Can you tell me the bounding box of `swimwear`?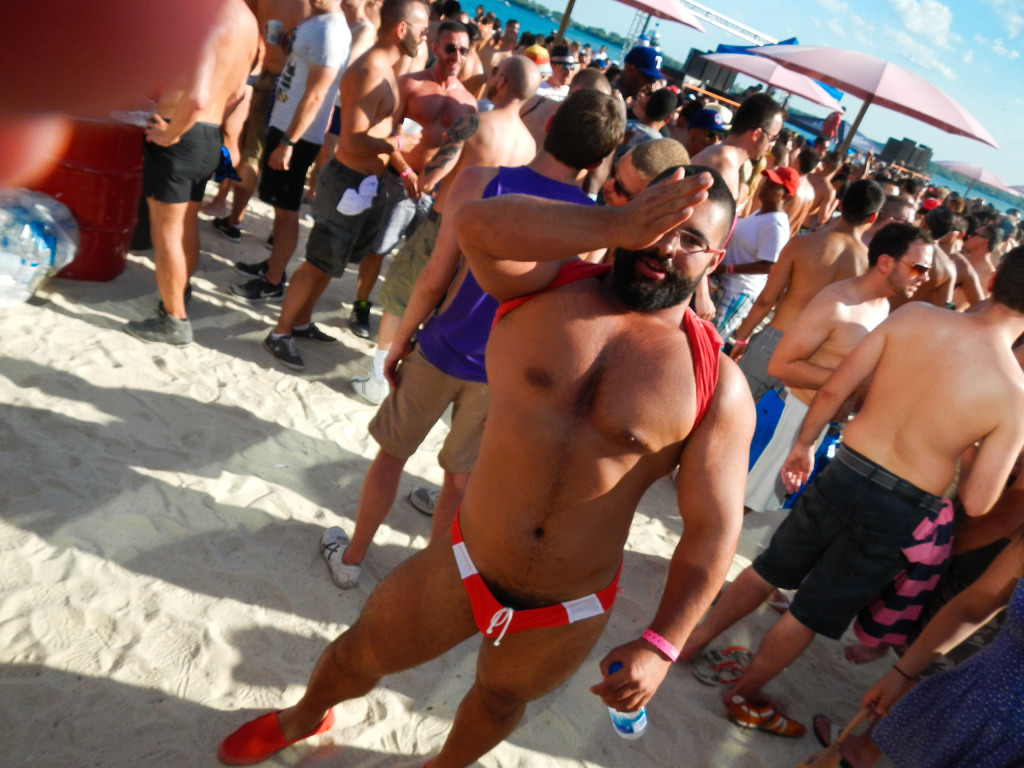
pyautogui.locateOnScreen(440, 492, 630, 650).
